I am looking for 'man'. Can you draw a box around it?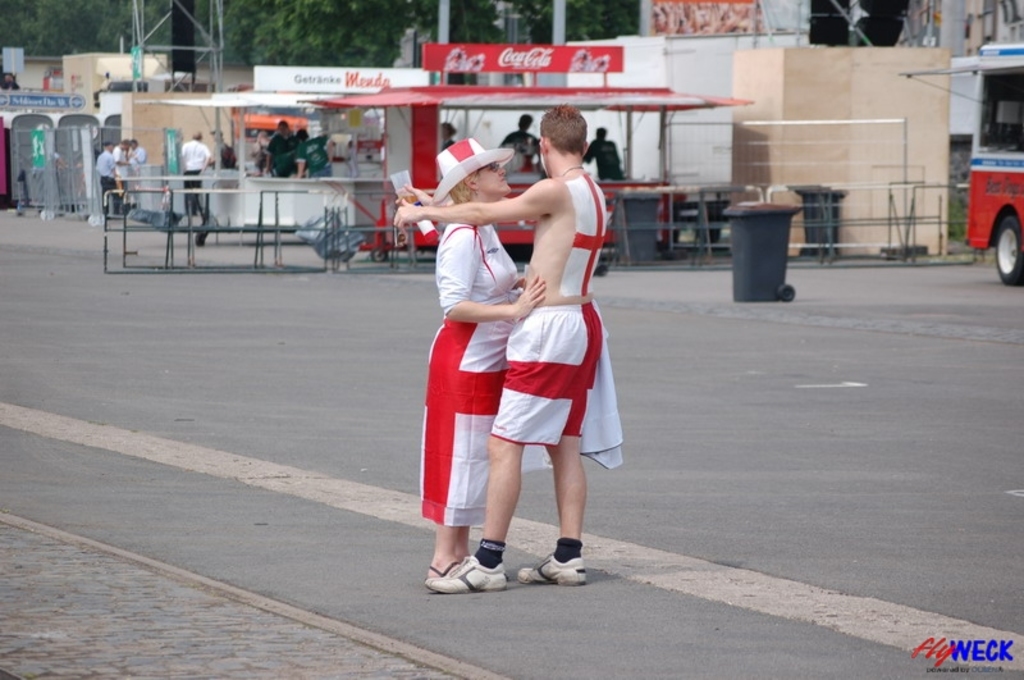
Sure, the bounding box is l=589, t=131, r=620, b=175.
